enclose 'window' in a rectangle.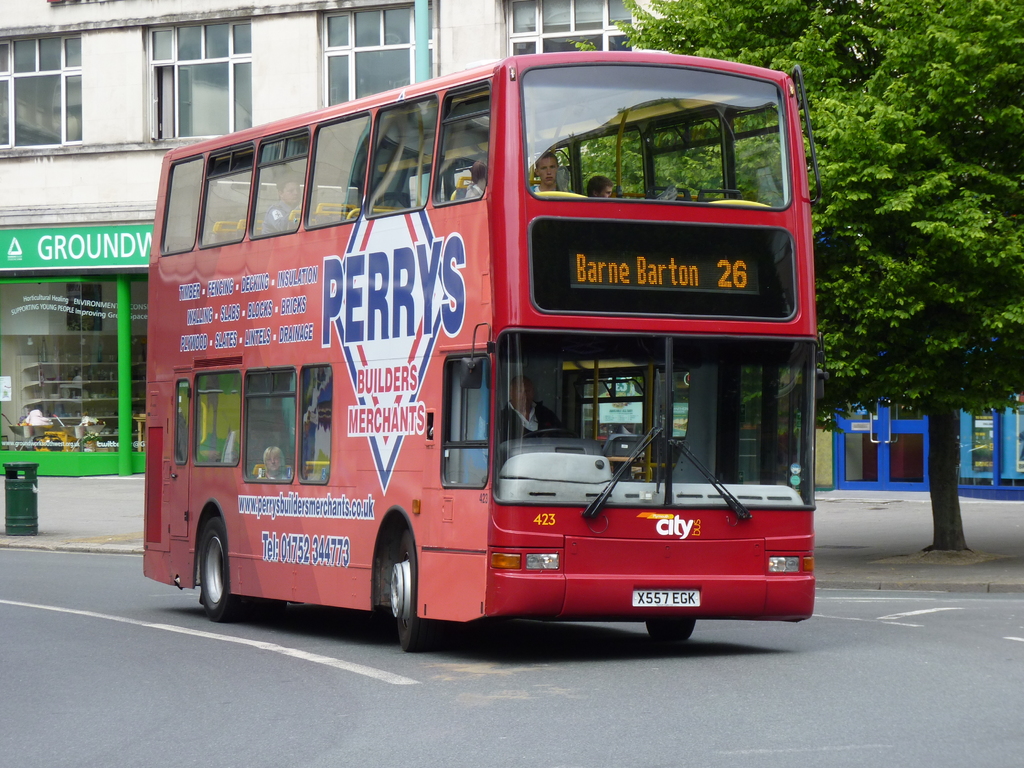
(492,0,636,56).
